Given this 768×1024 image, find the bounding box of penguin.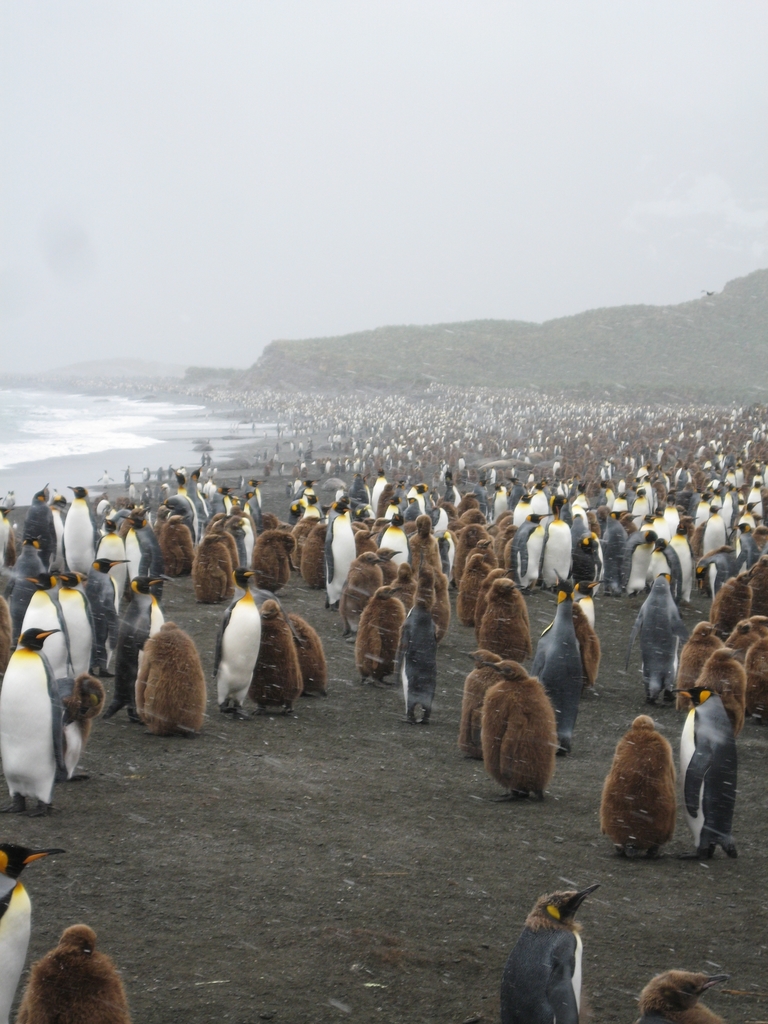
651, 463, 670, 506.
